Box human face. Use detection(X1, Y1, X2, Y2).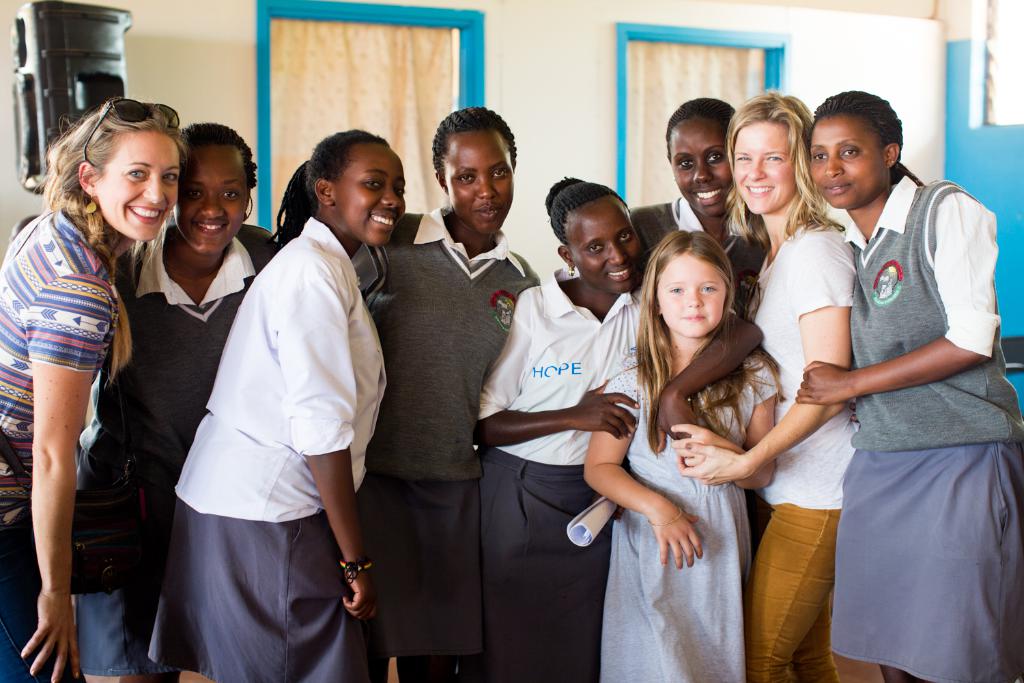
detection(442, 130, 514, 236).
